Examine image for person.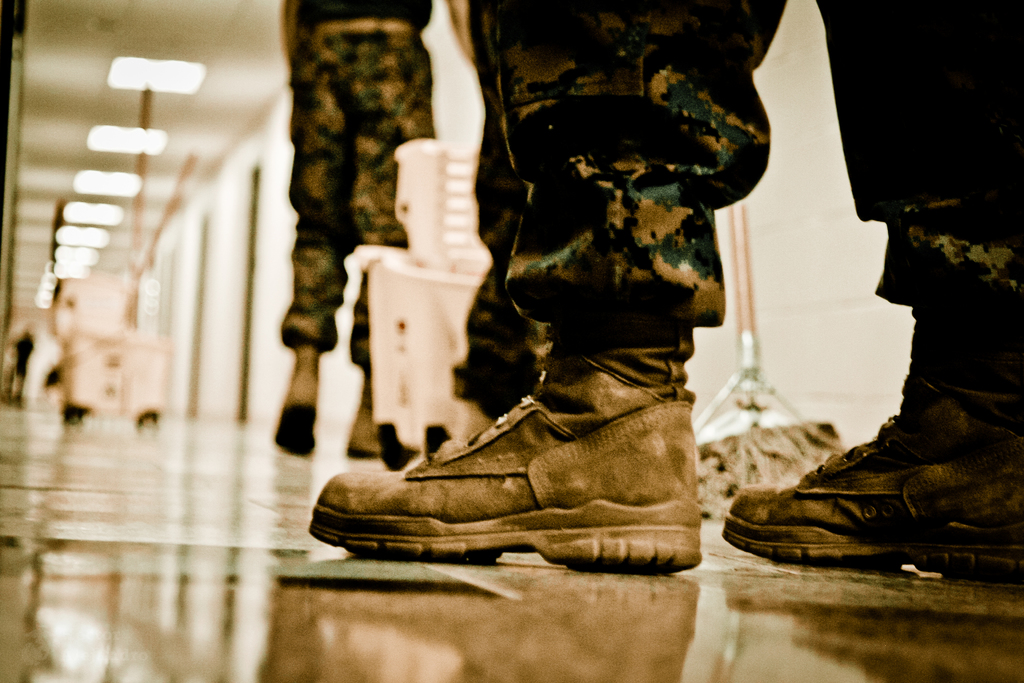
Examination result: select_region(10, 320, 37, 409).
